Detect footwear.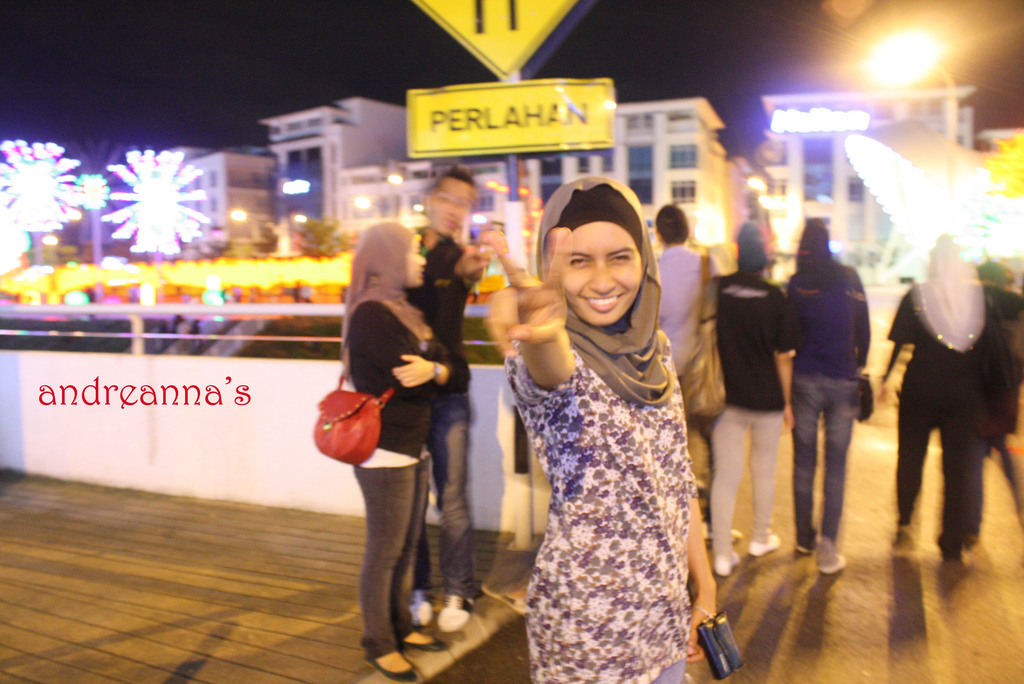
Detected at BBox(397, 631, 449, 650).
